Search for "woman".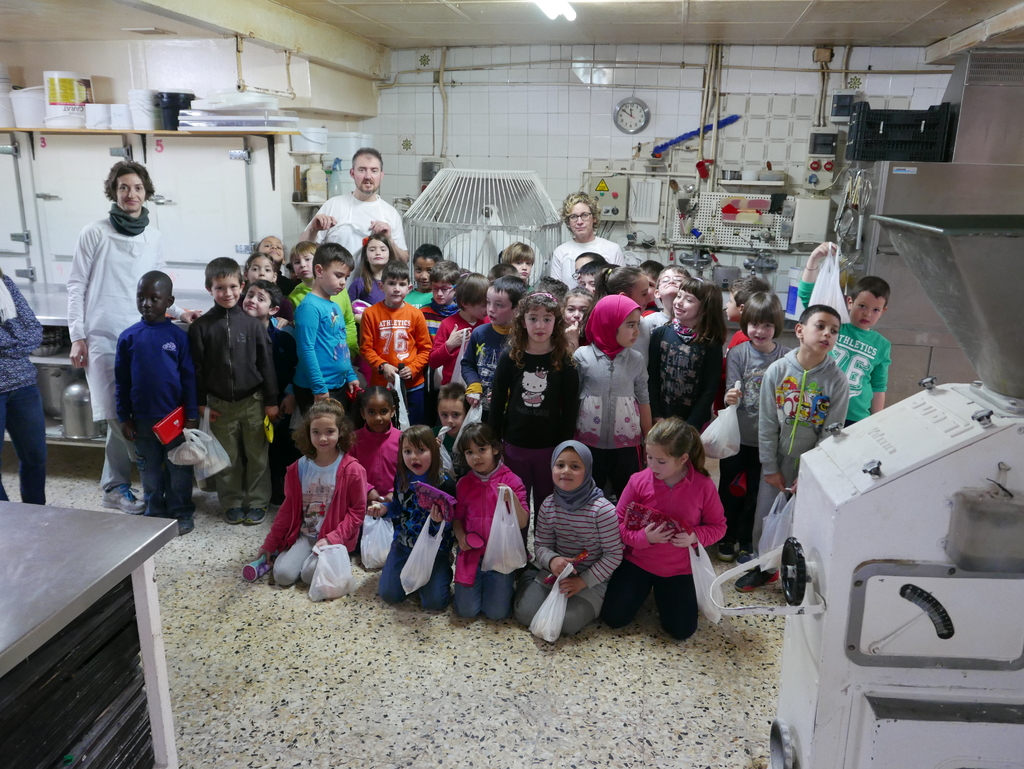
Found at bbox=(553, 191, 643, 301).
